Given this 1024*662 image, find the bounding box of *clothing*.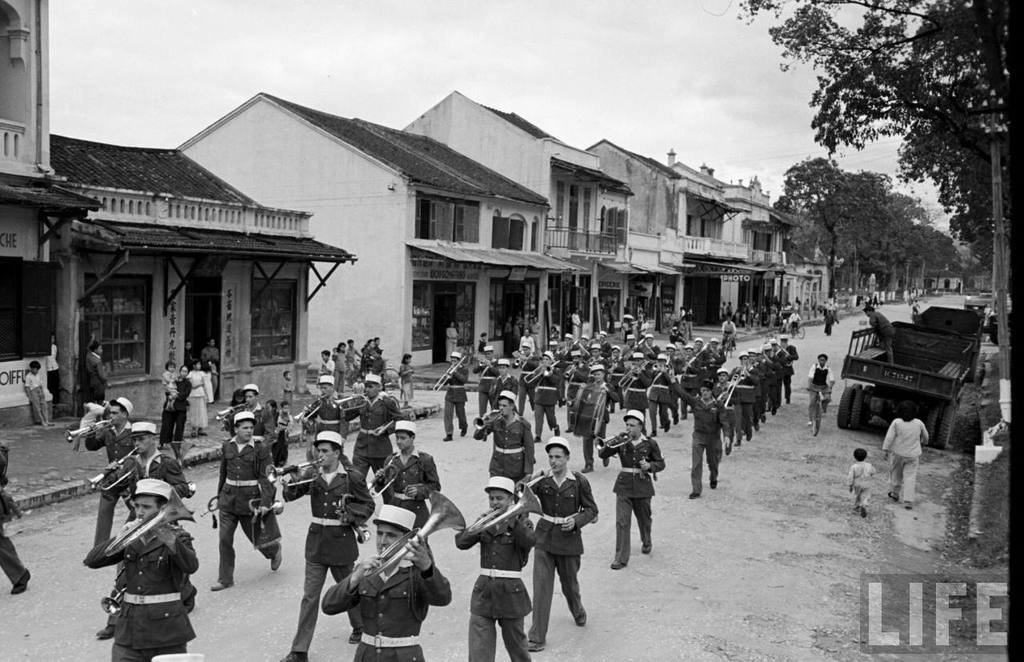
region(845, 462, 878, 507).
